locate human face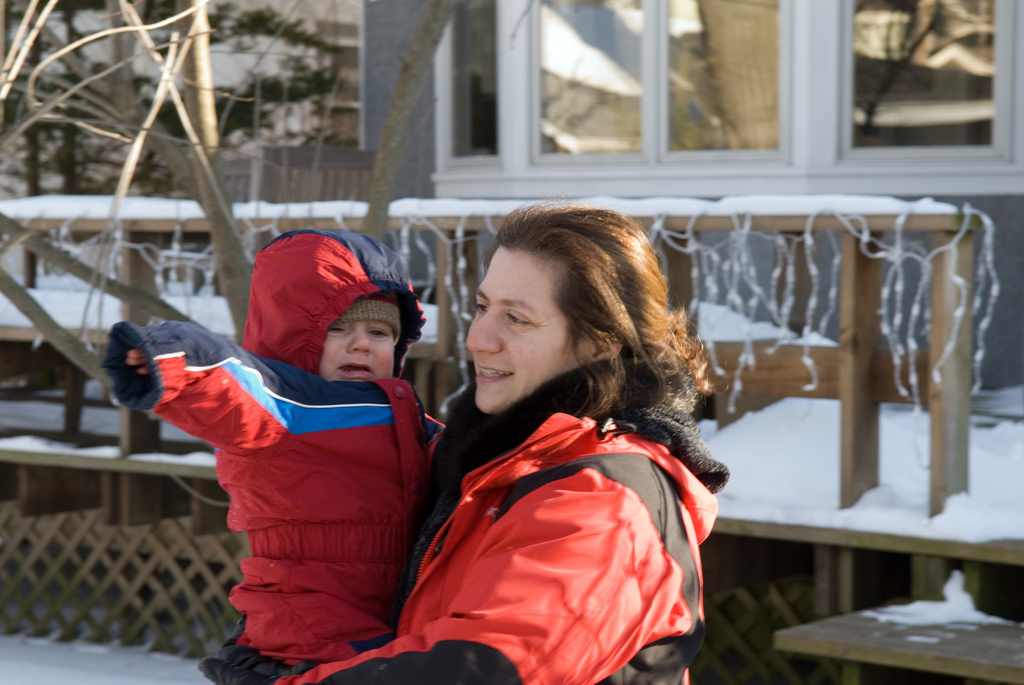
315 319 397 384
